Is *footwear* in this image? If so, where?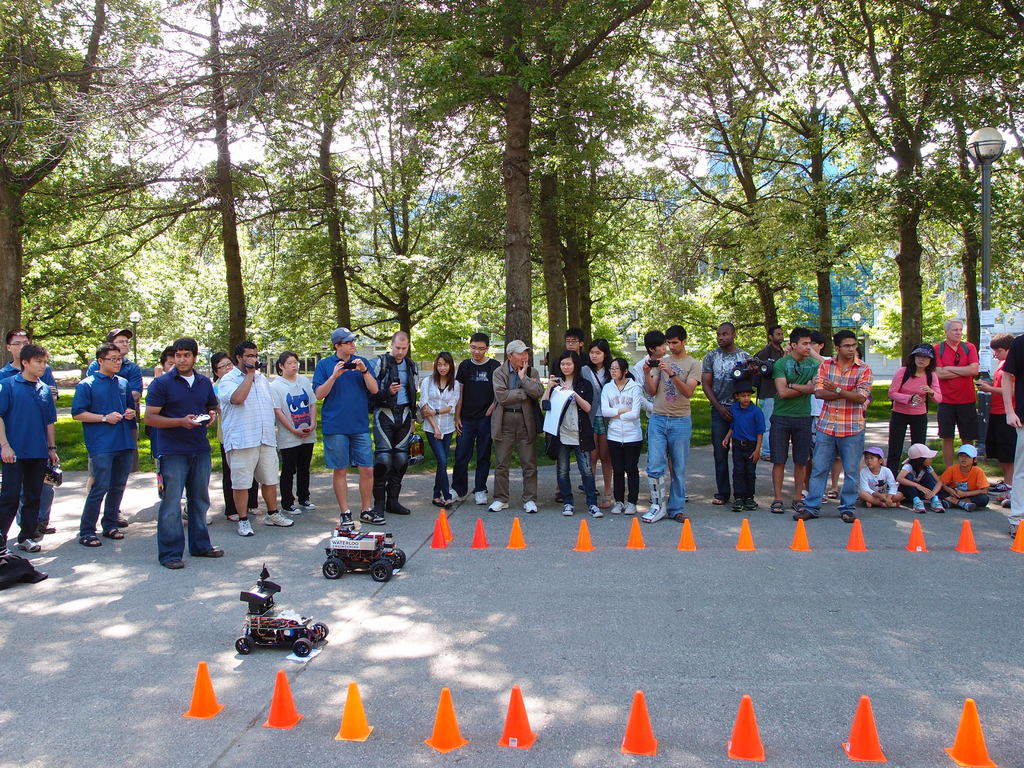
Yes, at (337, 511, 356, 527).
